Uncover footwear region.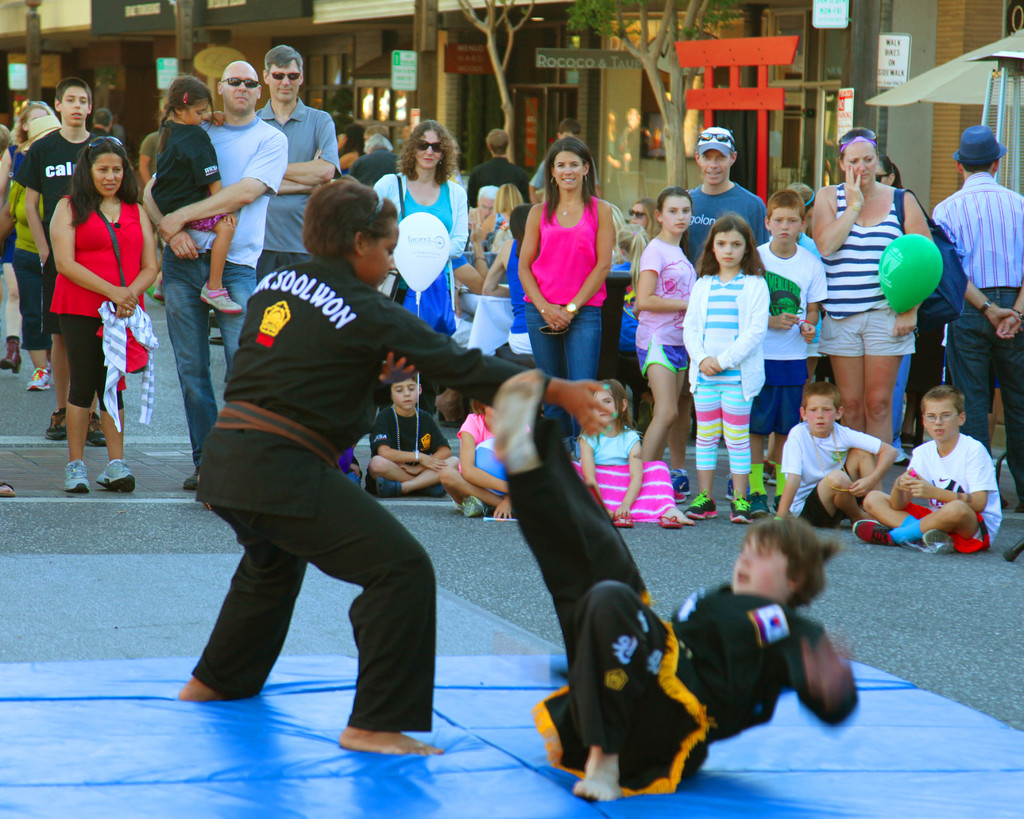
Uncovered: [left=751, top=491, right=767, bottom=522].
